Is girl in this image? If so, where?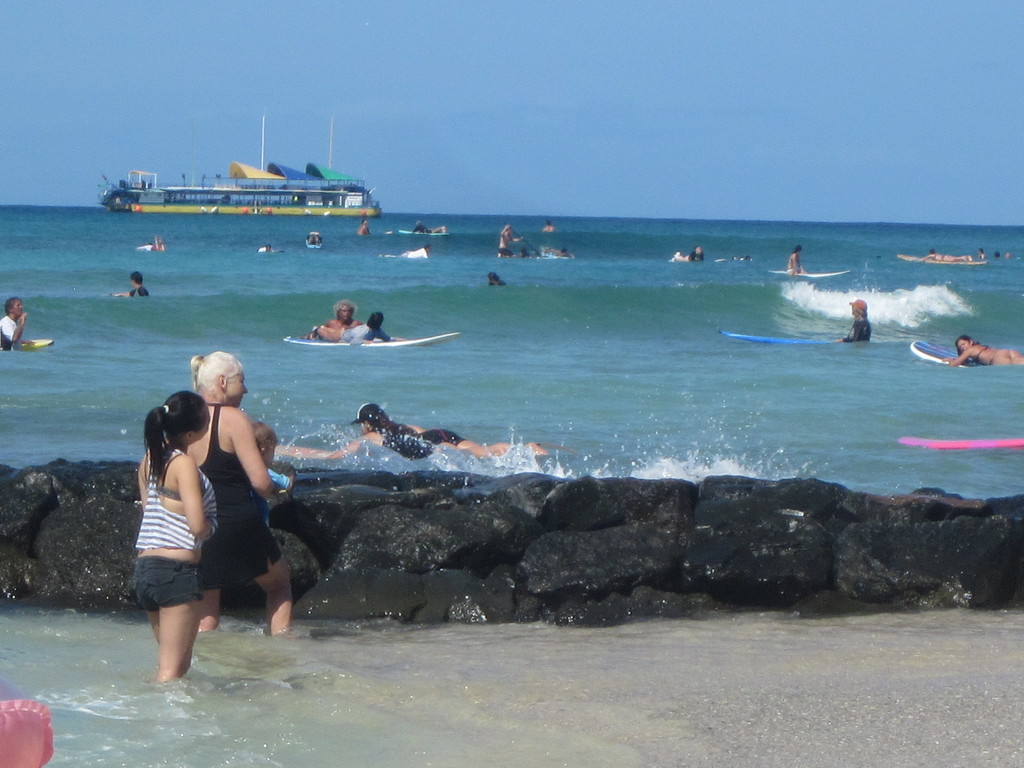
Yes, at <bbox>132, 391, 216, 683</bbox>.
